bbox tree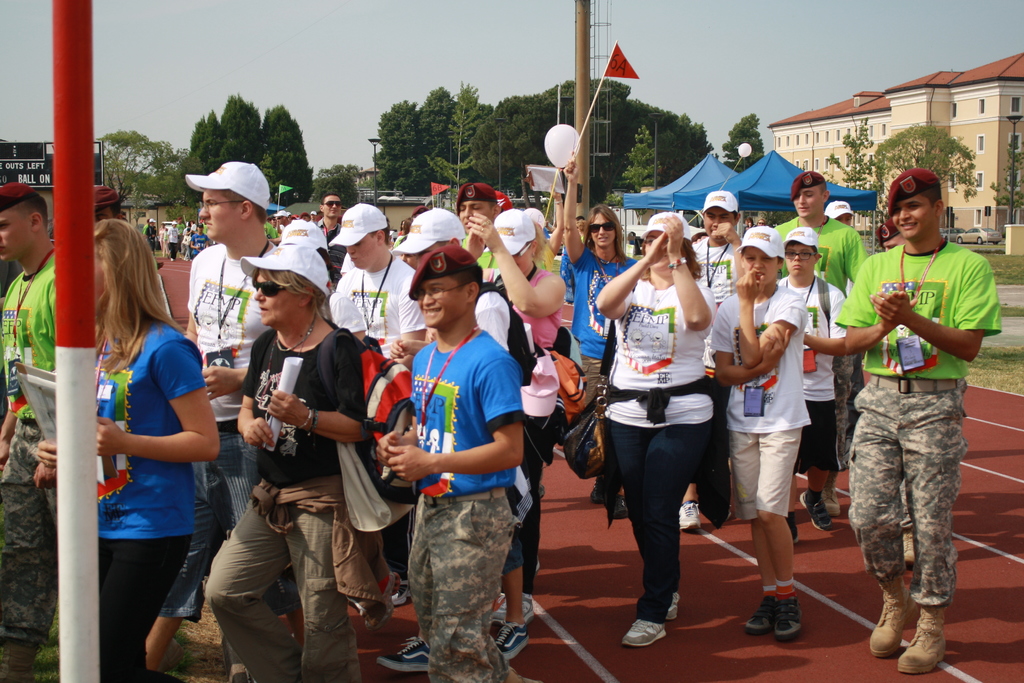
(820, 117, 879, 237)
